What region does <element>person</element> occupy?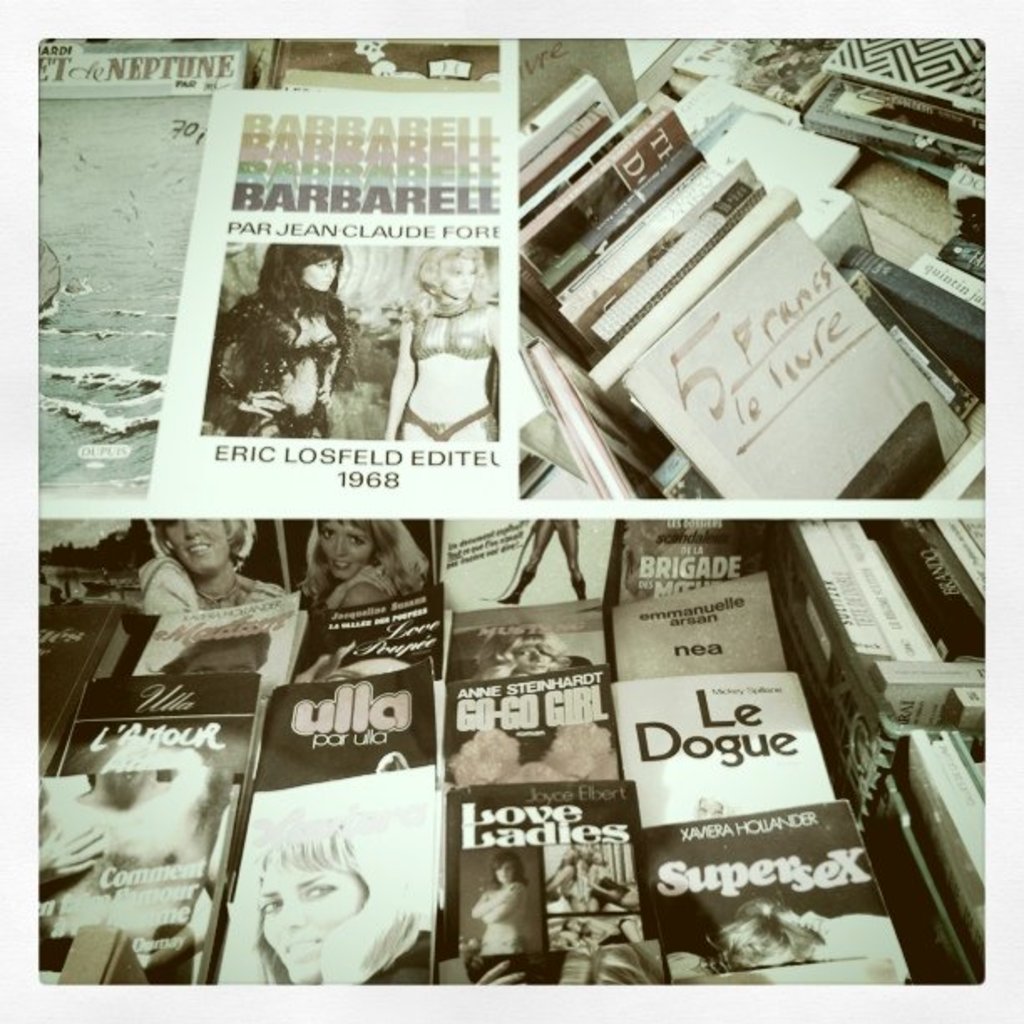
crop(740, 895, 914, 975).
